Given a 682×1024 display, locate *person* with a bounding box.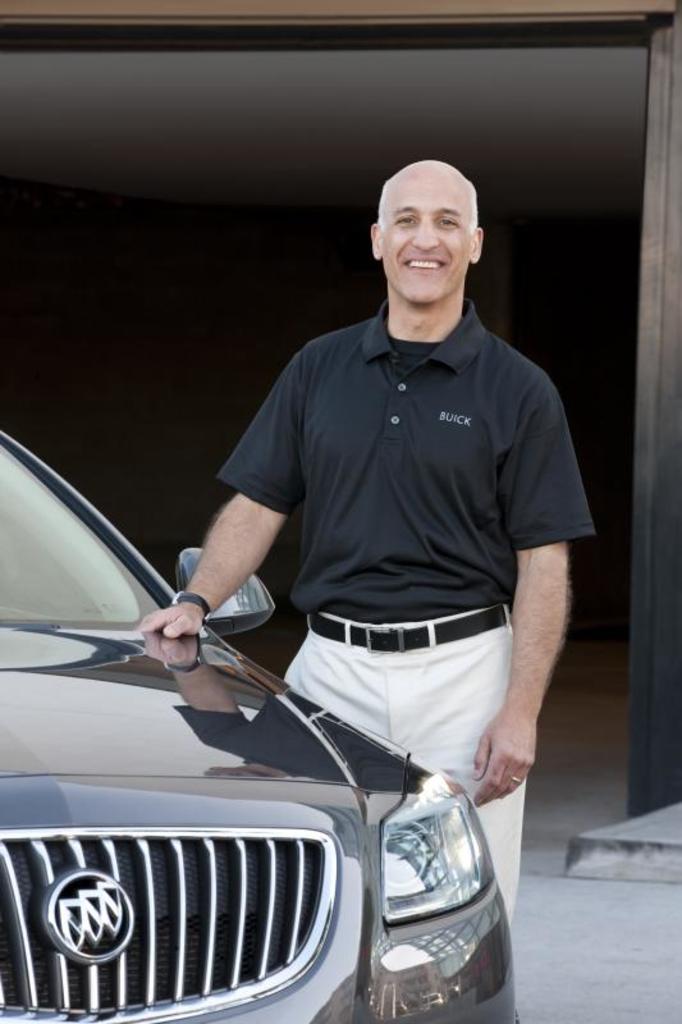
Located: 146,134,577,895.
